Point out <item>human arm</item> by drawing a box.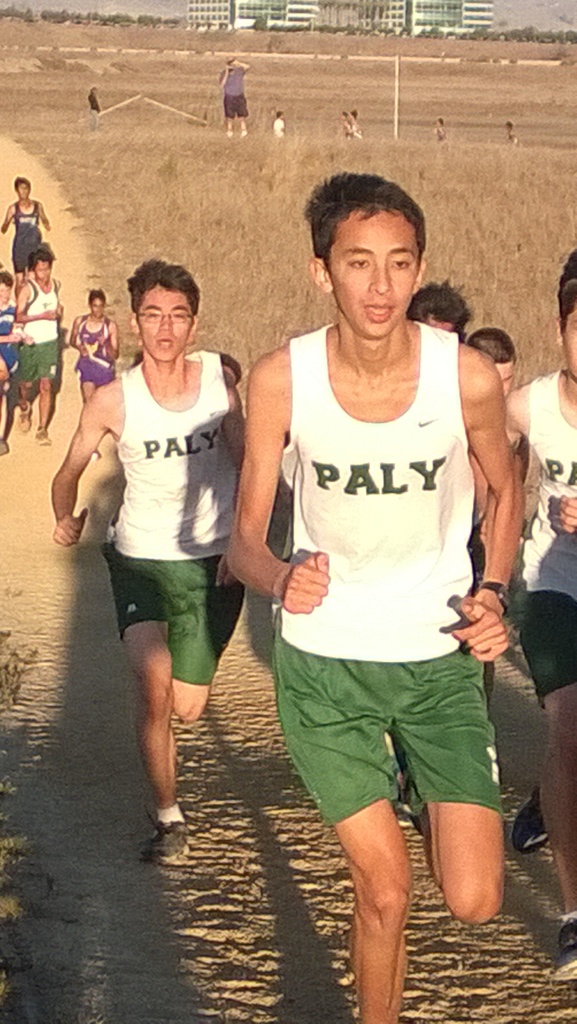
bbox=[225, 59, 249, 71].
